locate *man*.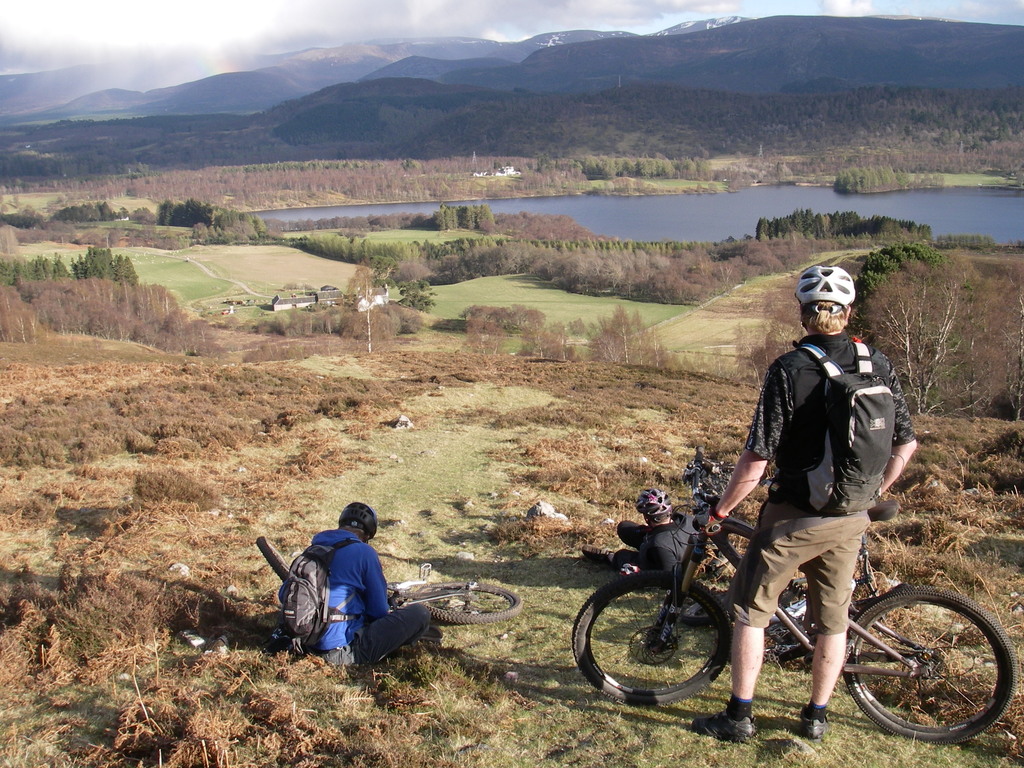
Bounding box: [578, 484, 698, 588].
